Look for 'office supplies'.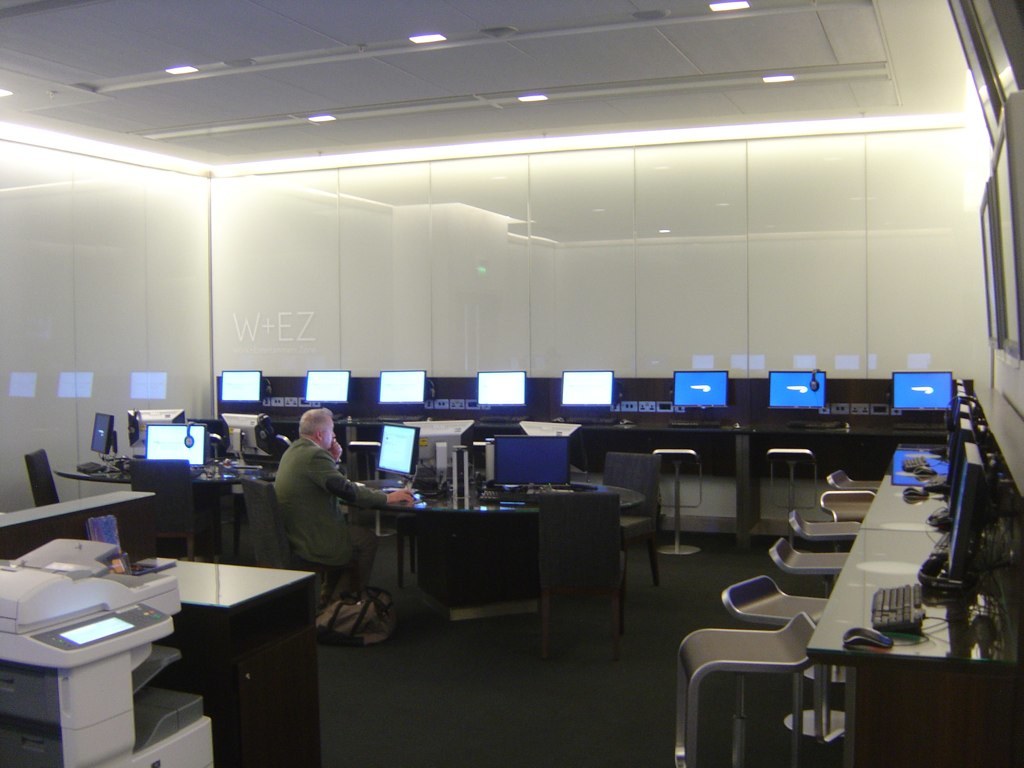
Found: 721:567:826:620.
